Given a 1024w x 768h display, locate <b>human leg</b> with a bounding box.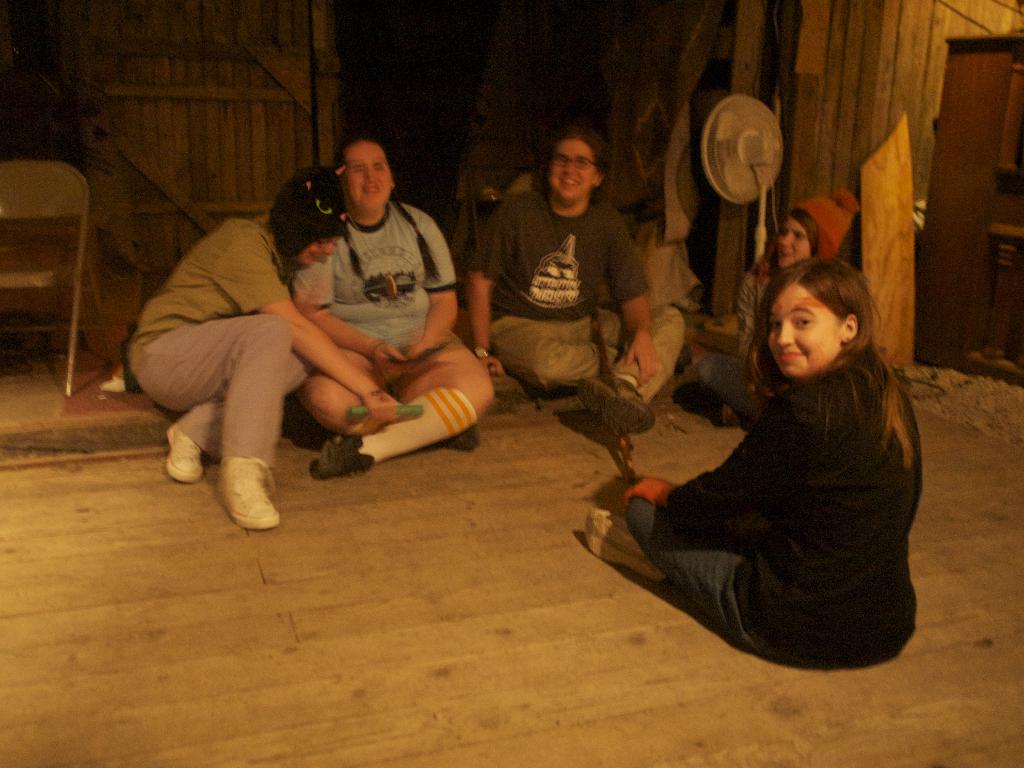
Located: box=[492, 314, 699, 383].
